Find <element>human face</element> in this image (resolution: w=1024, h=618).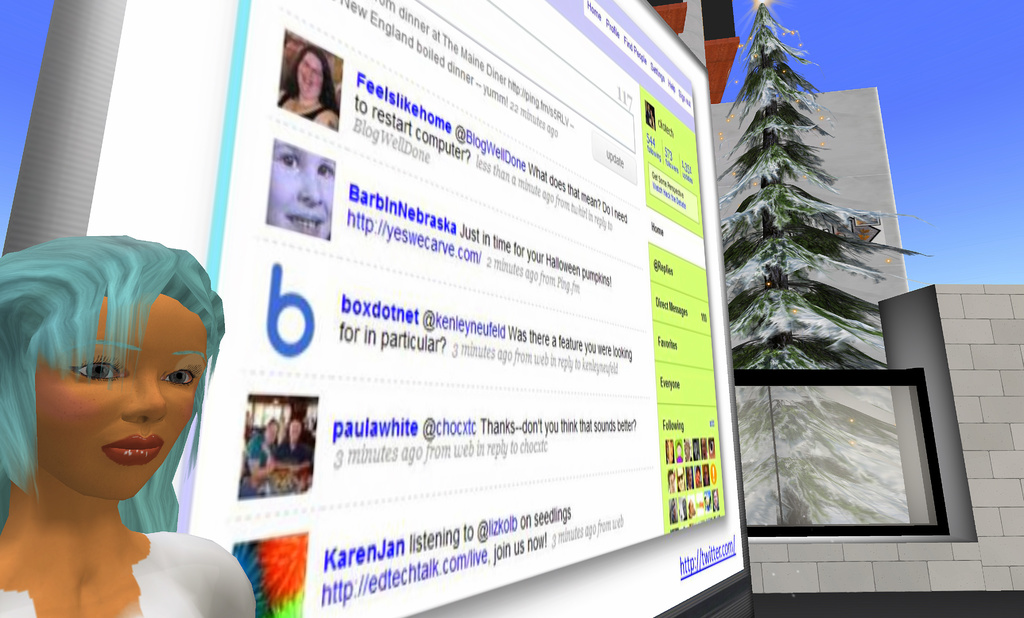
locate(38, 286, 216, 508).
